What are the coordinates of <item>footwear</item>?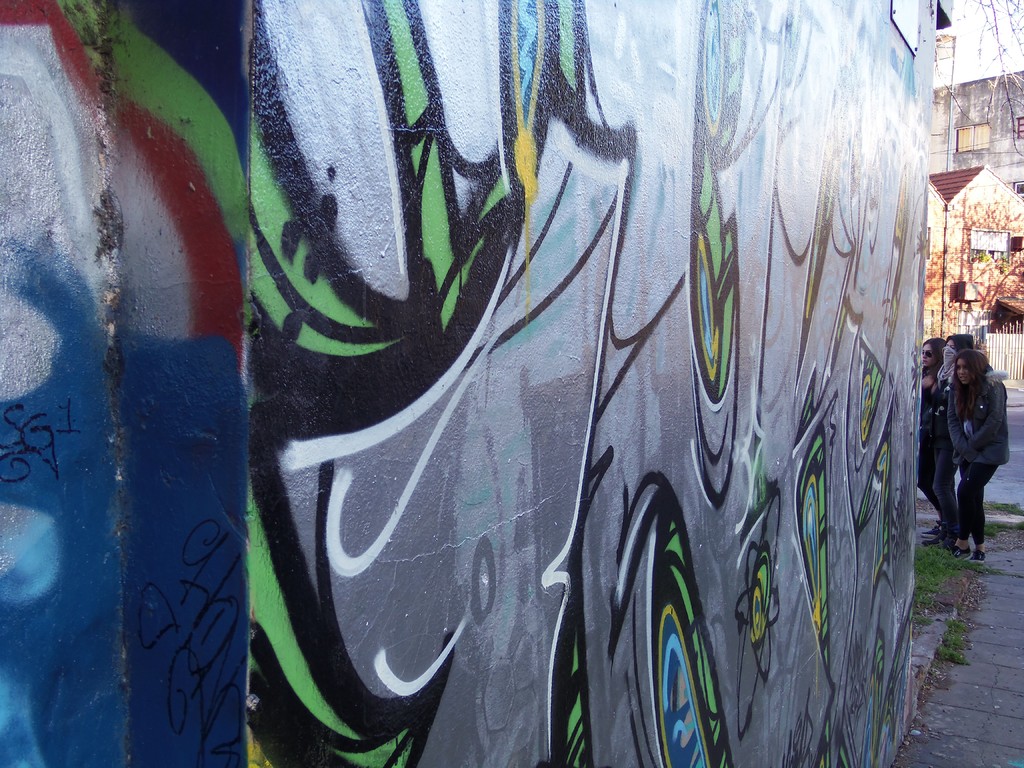
<region>951, 543, 973, 560</region>.
